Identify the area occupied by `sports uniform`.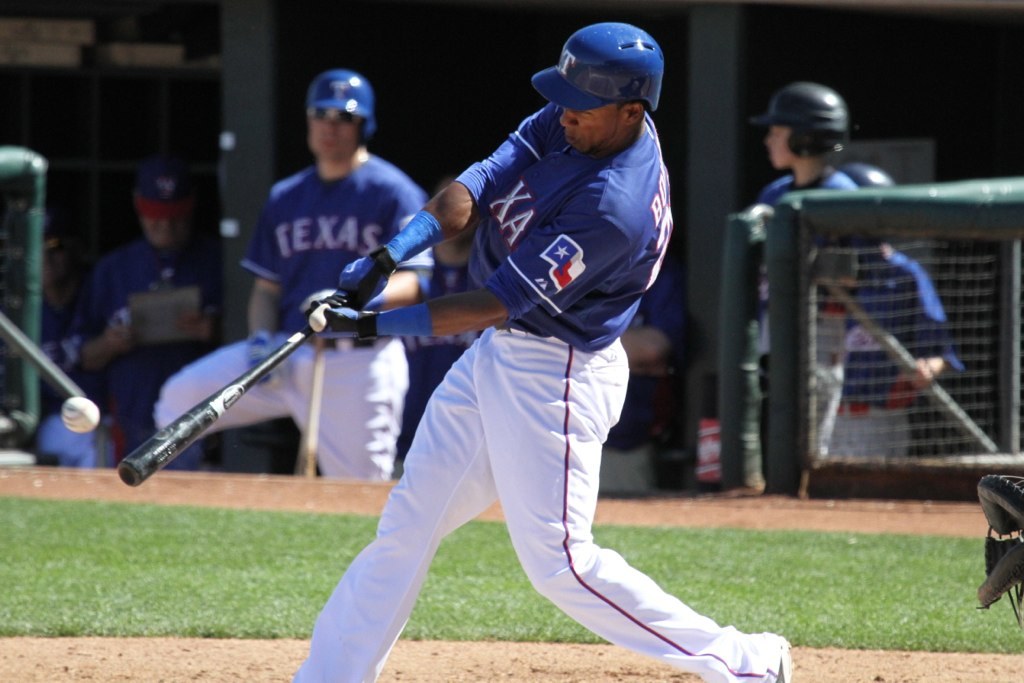
Area: box(836, 160, 961, 458).
